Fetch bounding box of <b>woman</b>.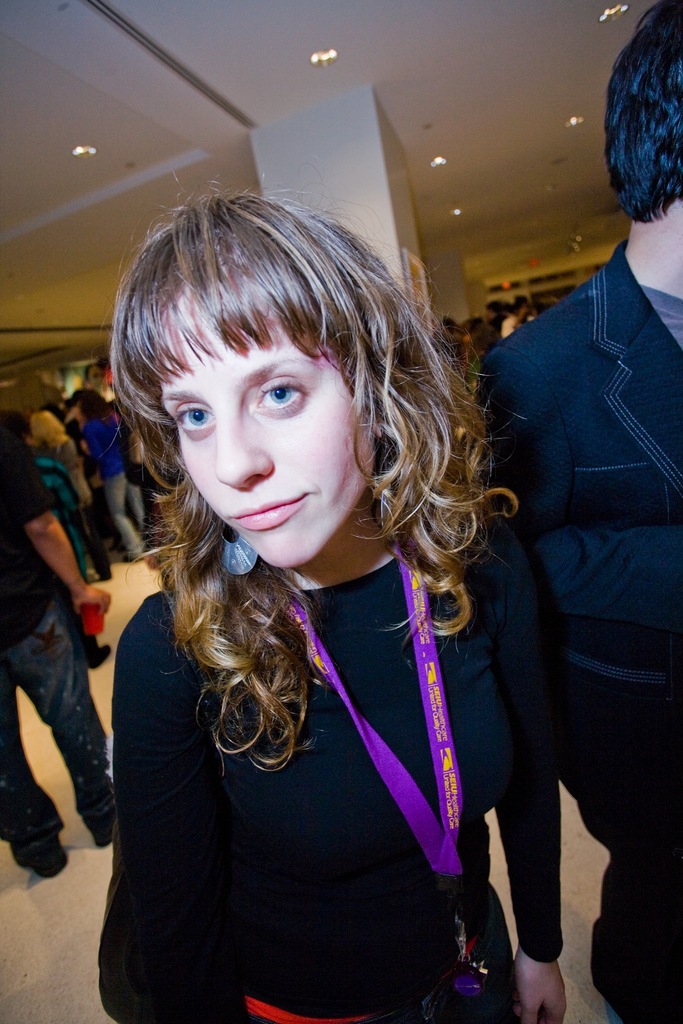
Bbox: (x1=60, y1=206, x2=572, y2=1011).
